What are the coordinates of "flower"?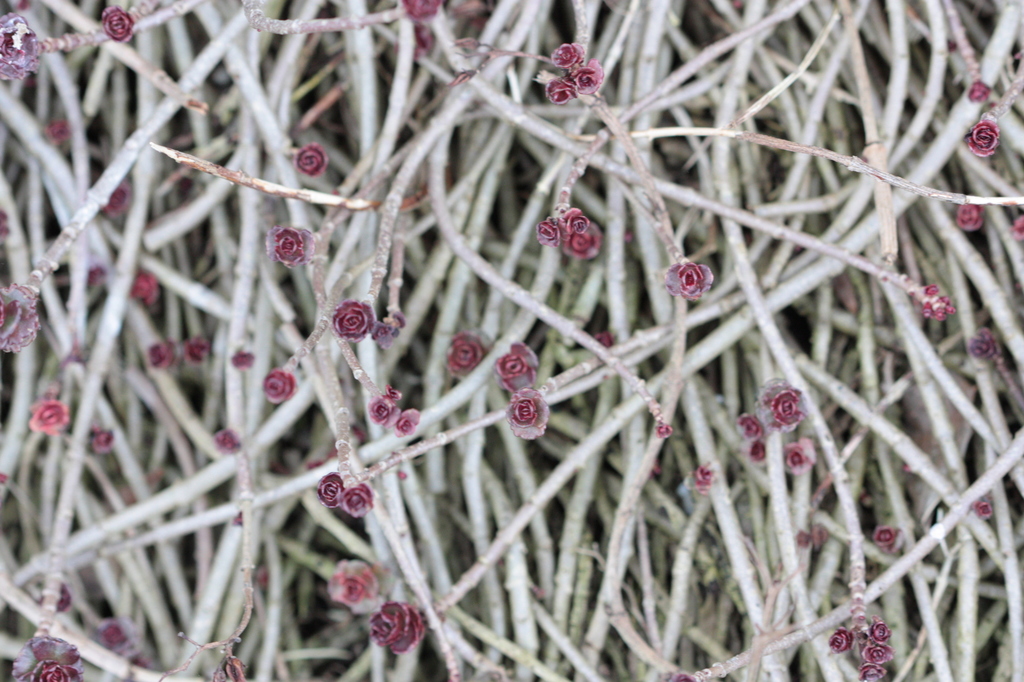
[left=295, top=142, right=328, bottom=179].
